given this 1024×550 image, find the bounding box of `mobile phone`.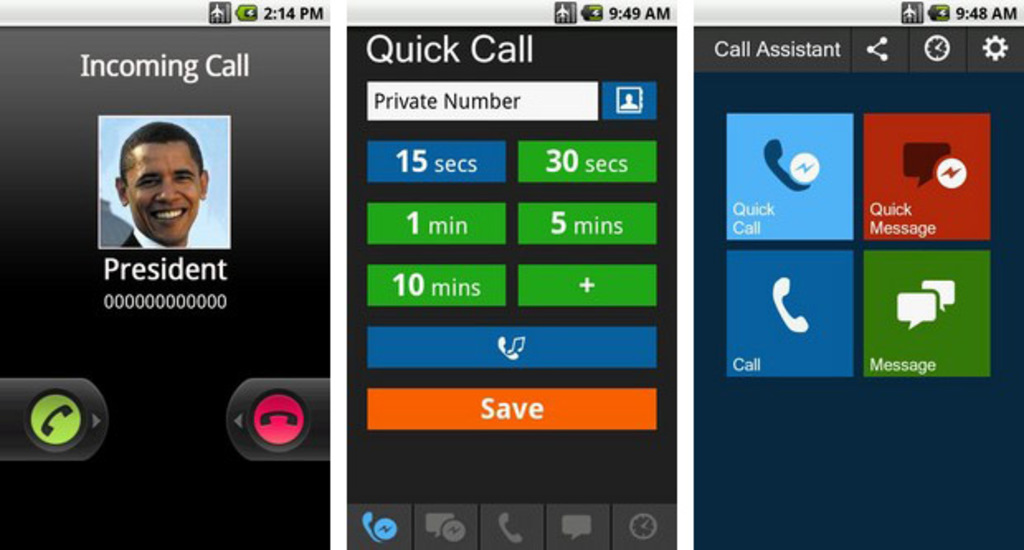
<bbox>656, 20, 1012, 524</bbox>.
